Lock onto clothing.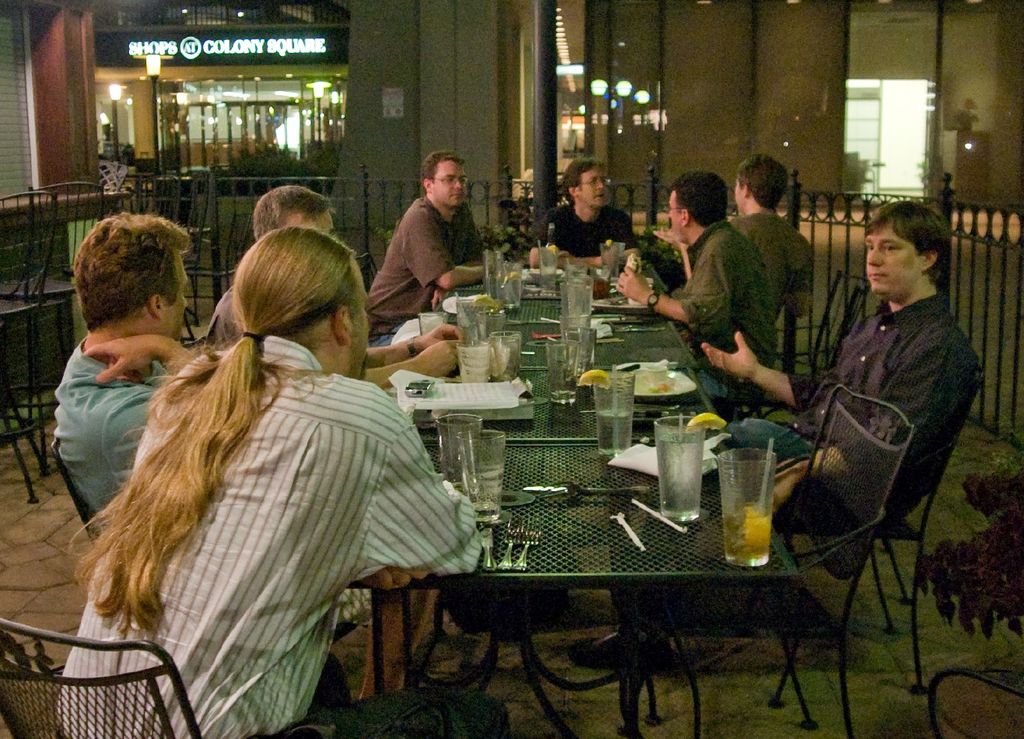
Locked: bbox=(730, 215, 811, 328).
